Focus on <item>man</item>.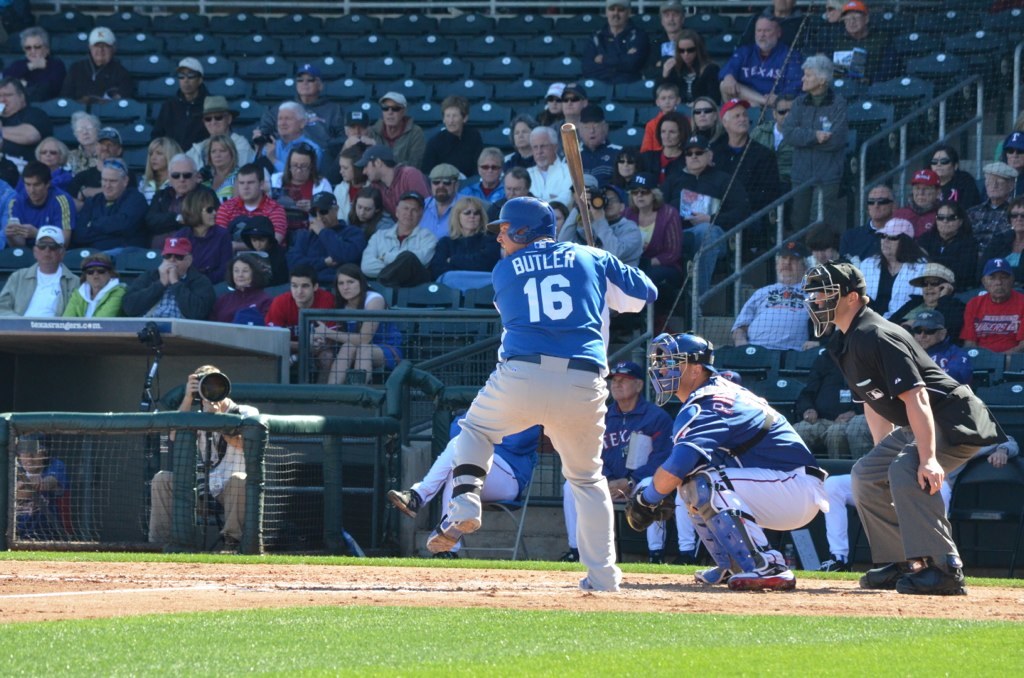
Focused at x1=624 y1=329 x2=829 y2=589.
